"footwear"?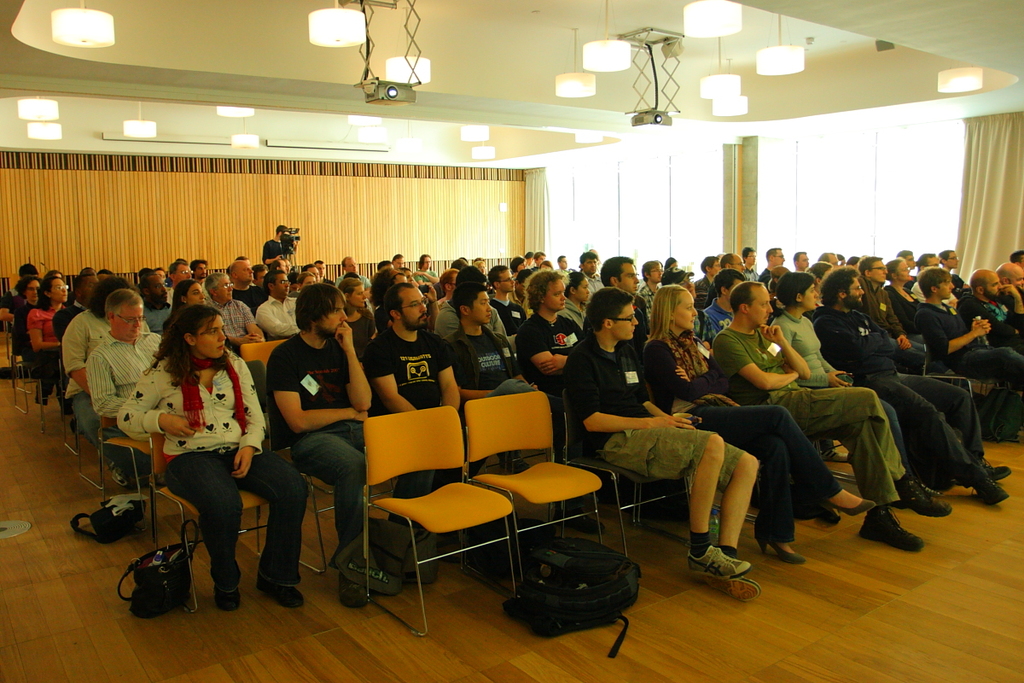
l=258, t=581, r=305, b=606
